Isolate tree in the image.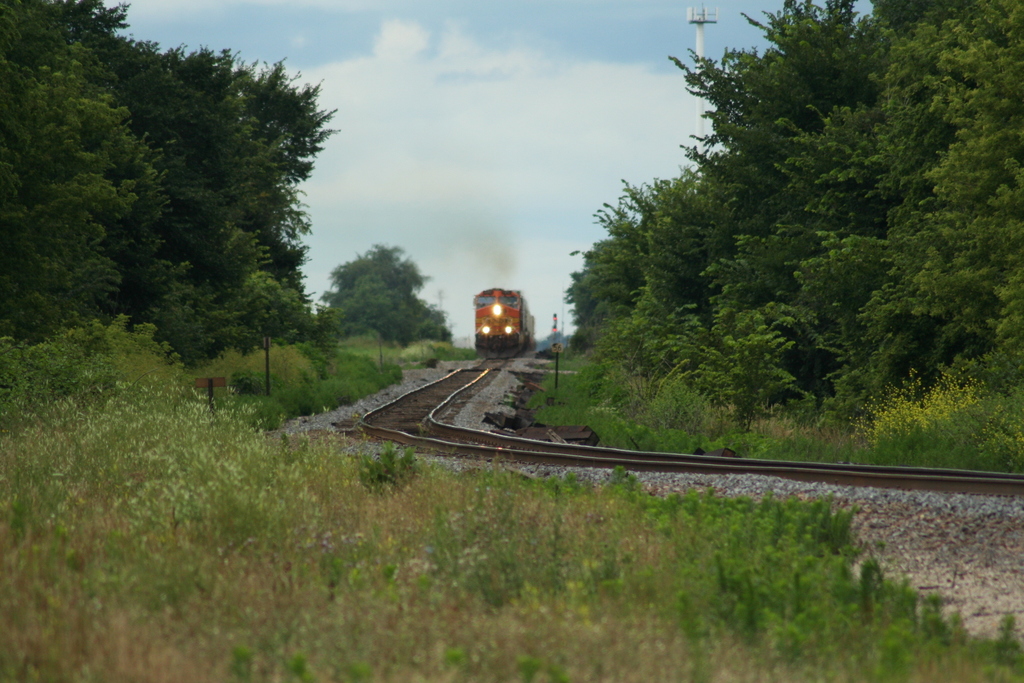
Isolated region: x1=559 y1=0 x2=1023 y2=472.
